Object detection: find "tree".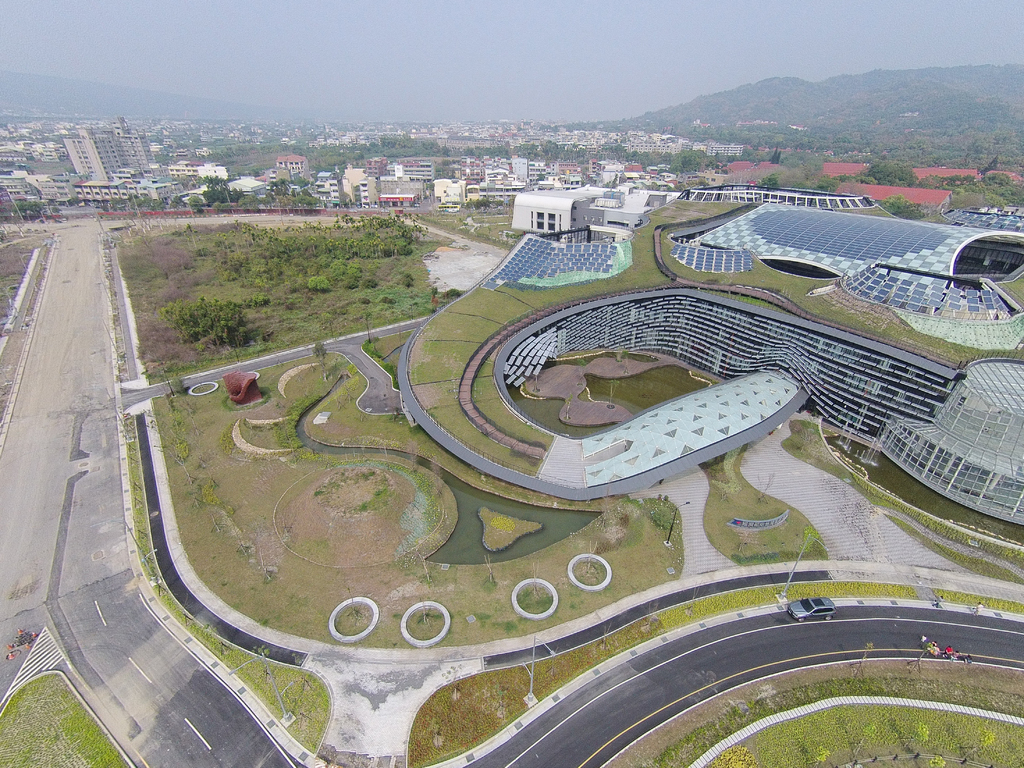
(left=930, top=755, right=947, bottom=767).
